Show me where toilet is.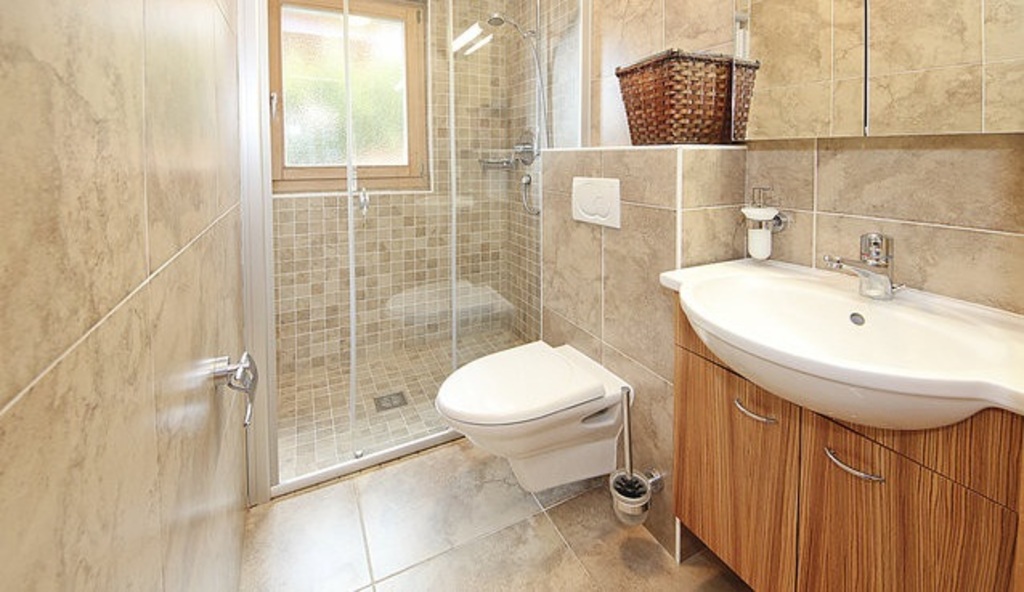
toilet is at locate(411, 319, 650, 499).
